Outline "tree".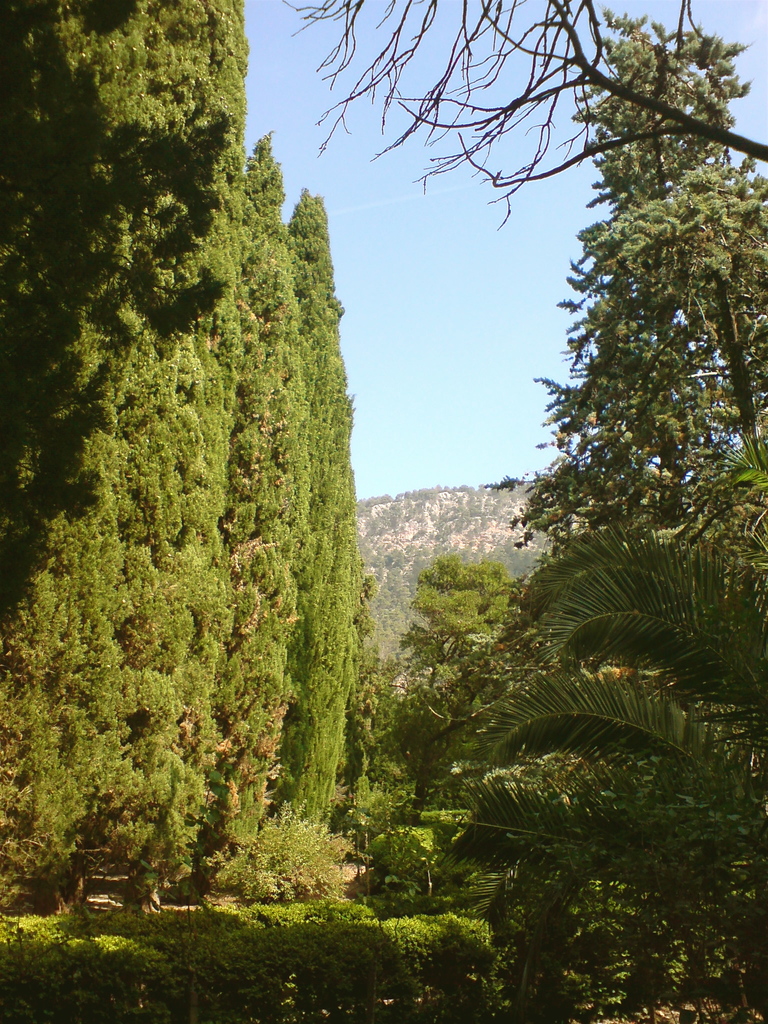
Outline: (left=264, top=0, right=767, bottom=218).
